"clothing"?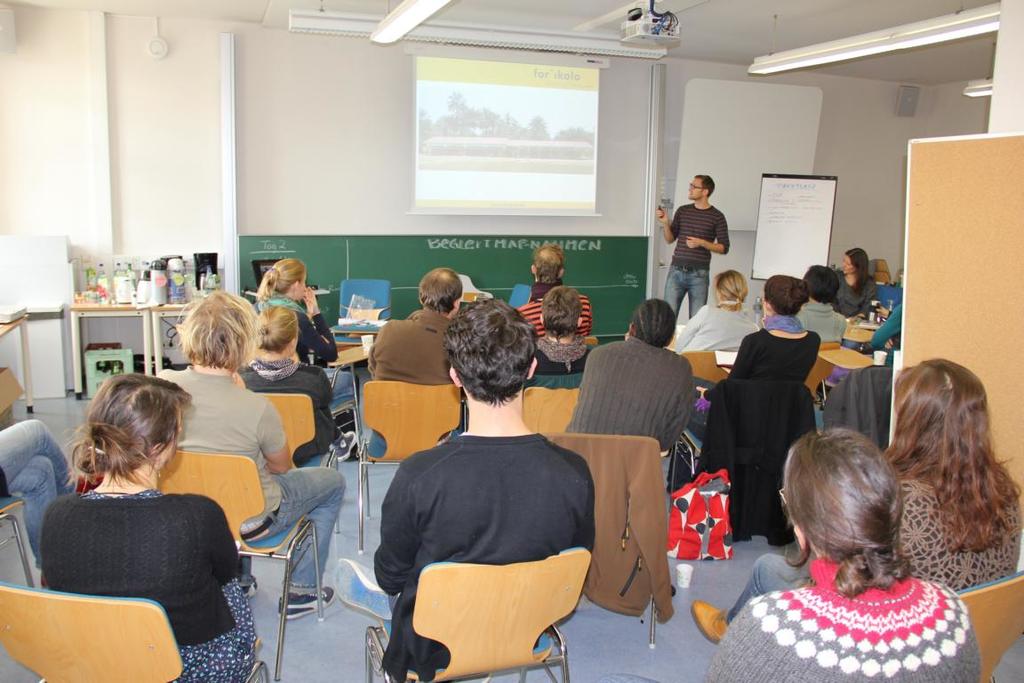
x1=365 y1=309 x2=466 y2=467
